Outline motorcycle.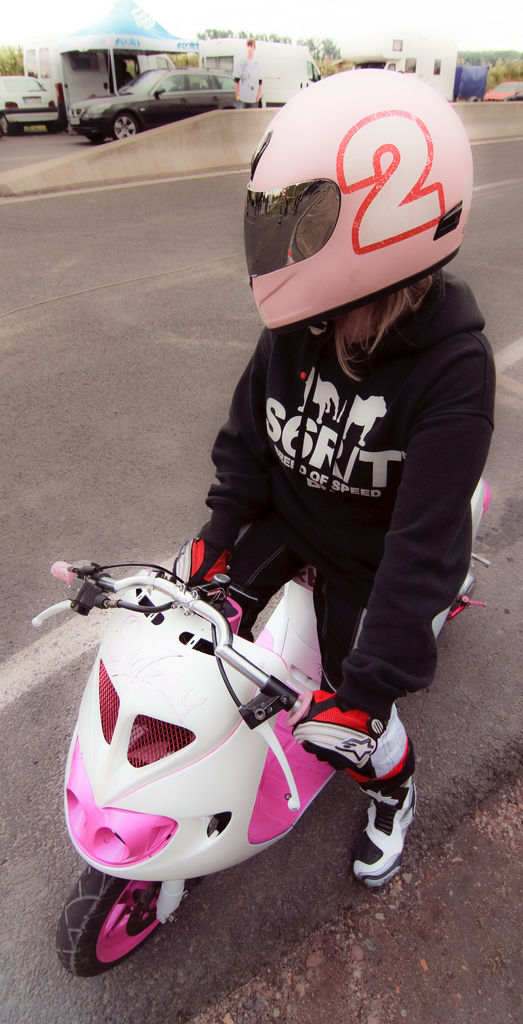
Outline: <box>27,442,491,960</box>.
